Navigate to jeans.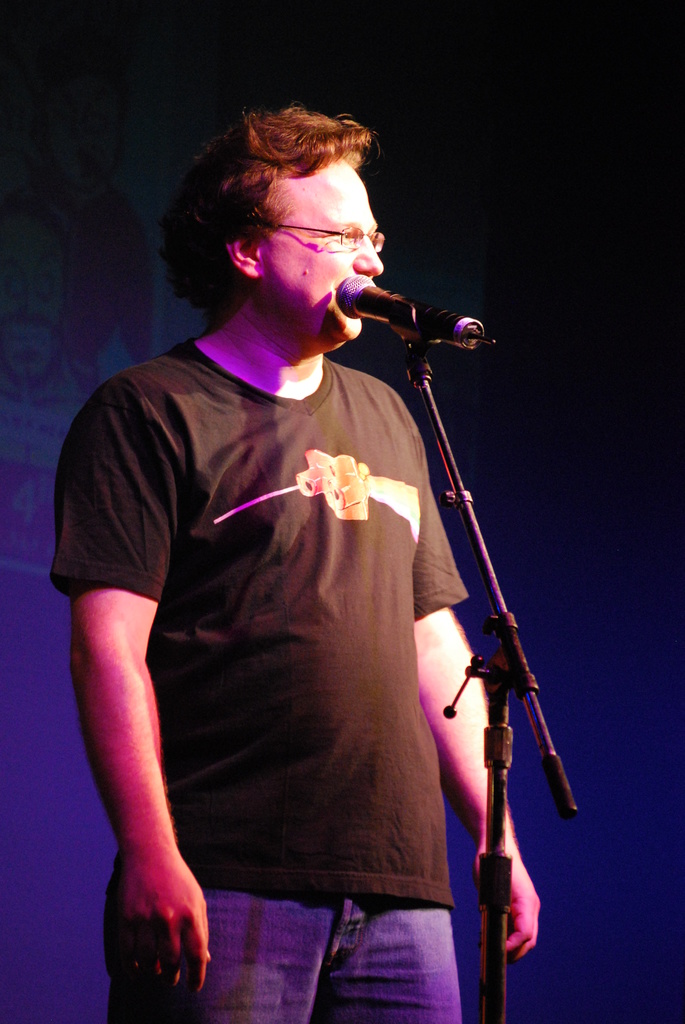
Navigation target: BBox(102, 879, 462, 1023).
